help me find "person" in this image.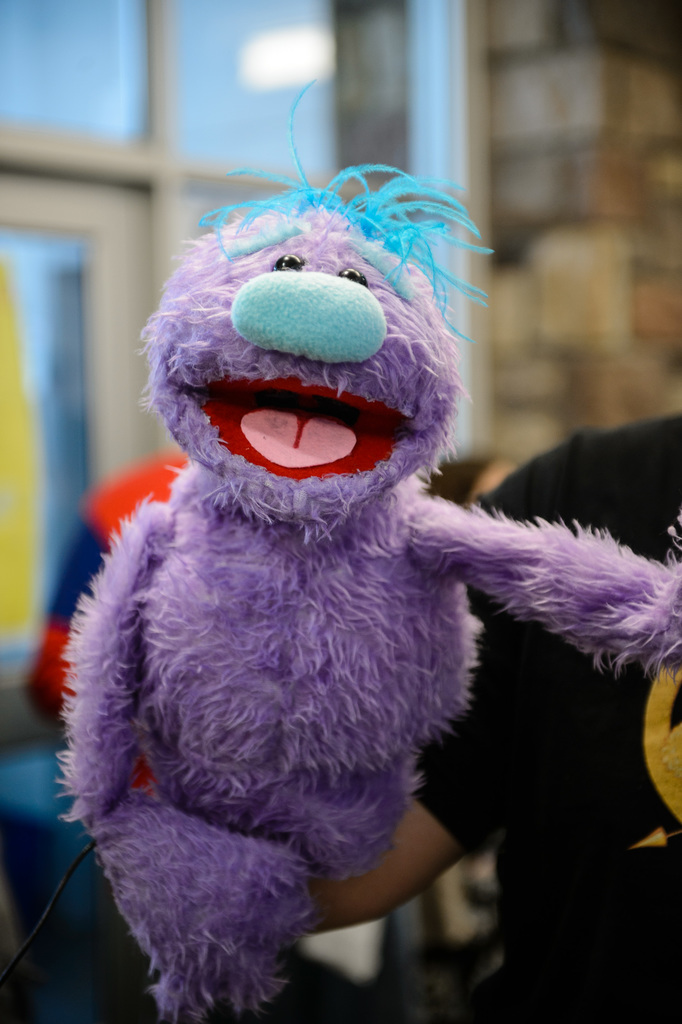
Found it: bbox=(296, 412, 681, 1023).
